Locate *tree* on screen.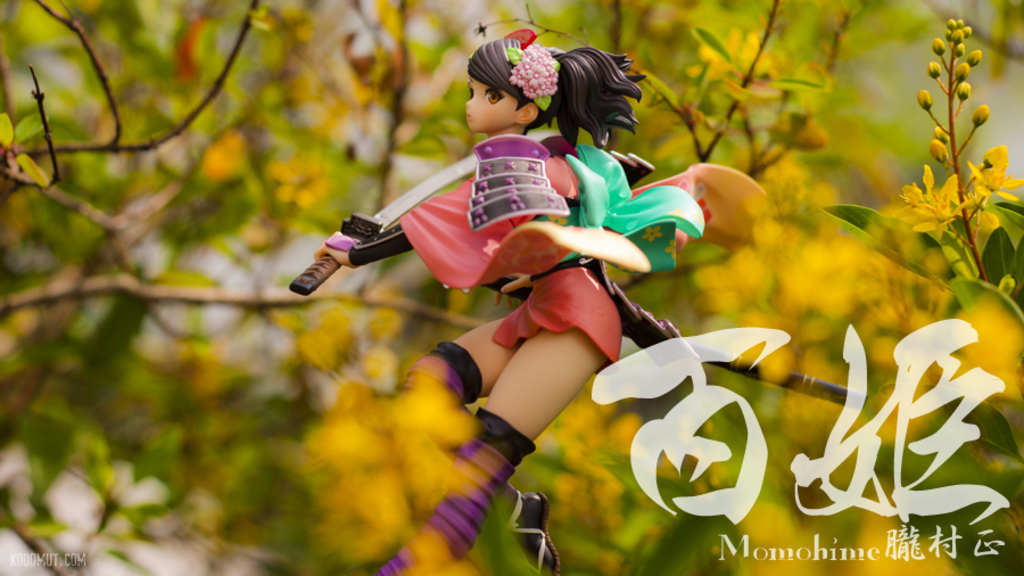
On screen at <box>200,0,1023,575</box>.
